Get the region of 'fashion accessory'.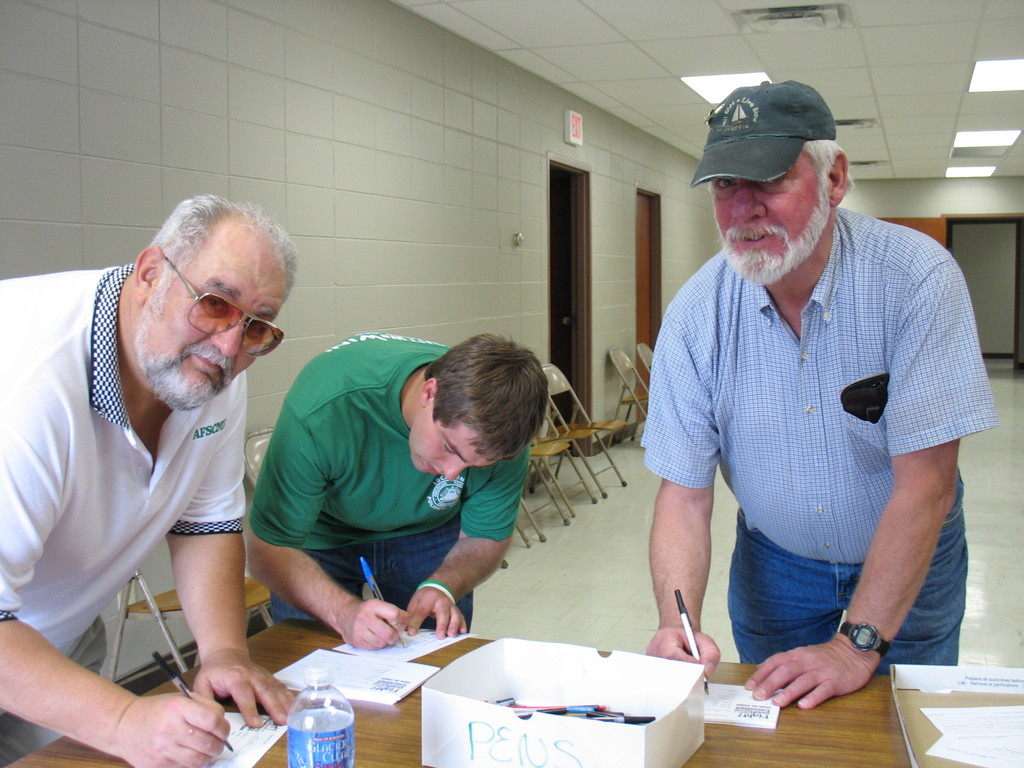
x1=690, y1=79, x2=834, y2=185.
